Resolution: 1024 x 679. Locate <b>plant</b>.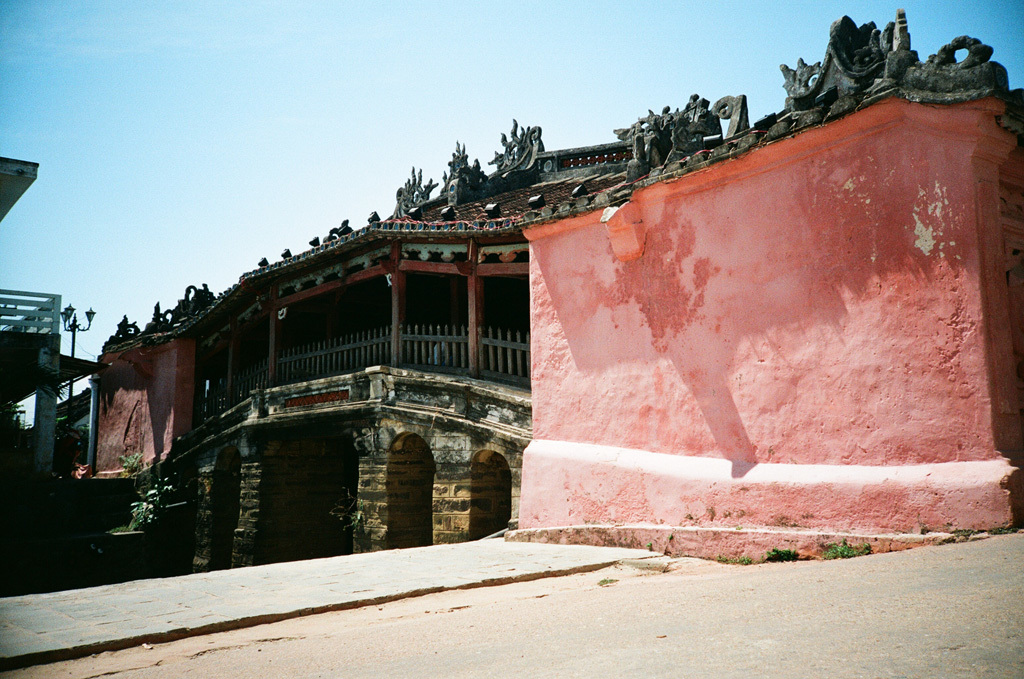
<box>594,576,621,584</box>.
